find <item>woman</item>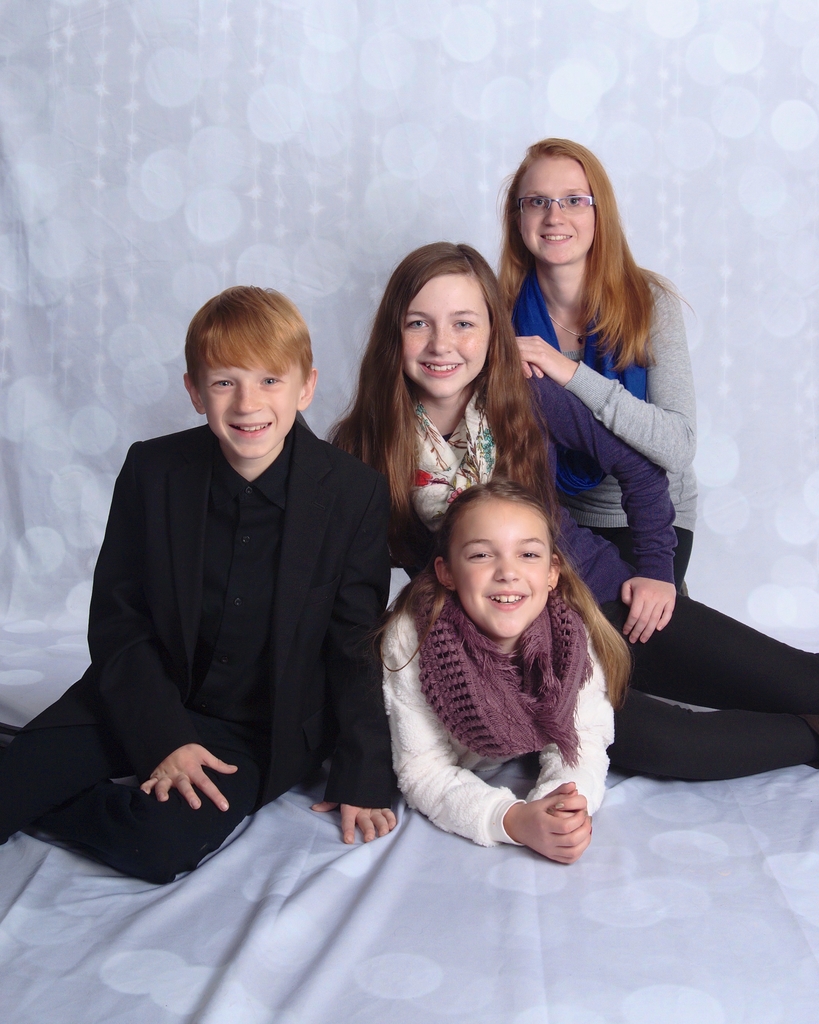
BBox(489, 108, 816, 635)
